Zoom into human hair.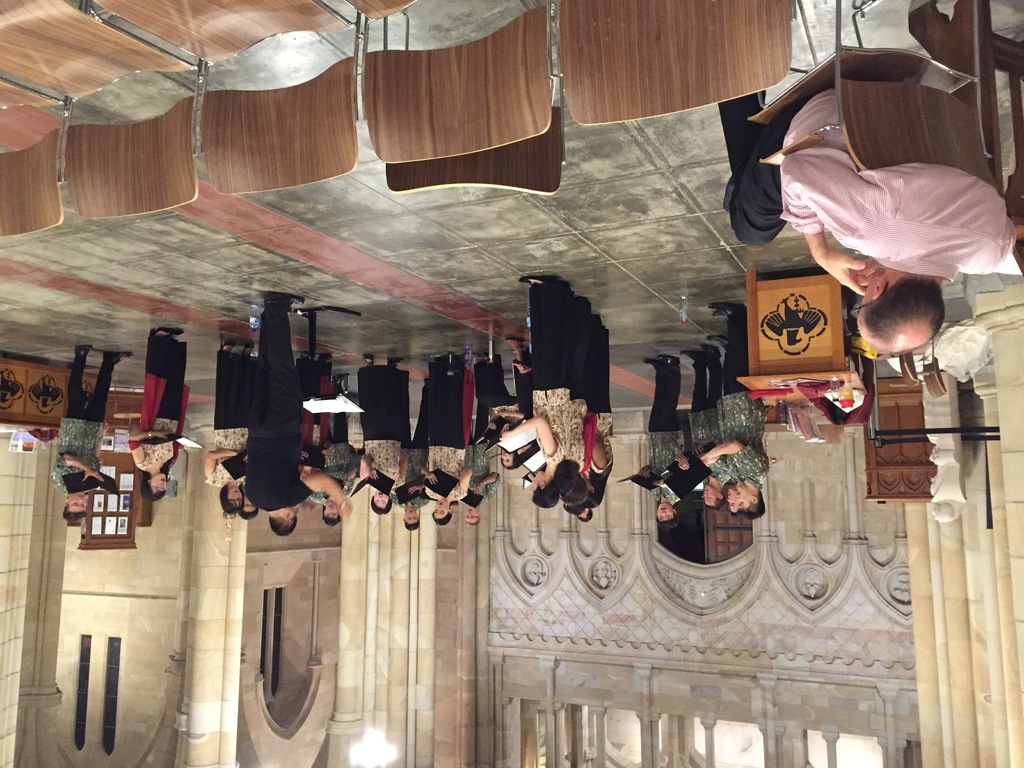
Zoom target: l=62, t=502, r=92, b=524.
